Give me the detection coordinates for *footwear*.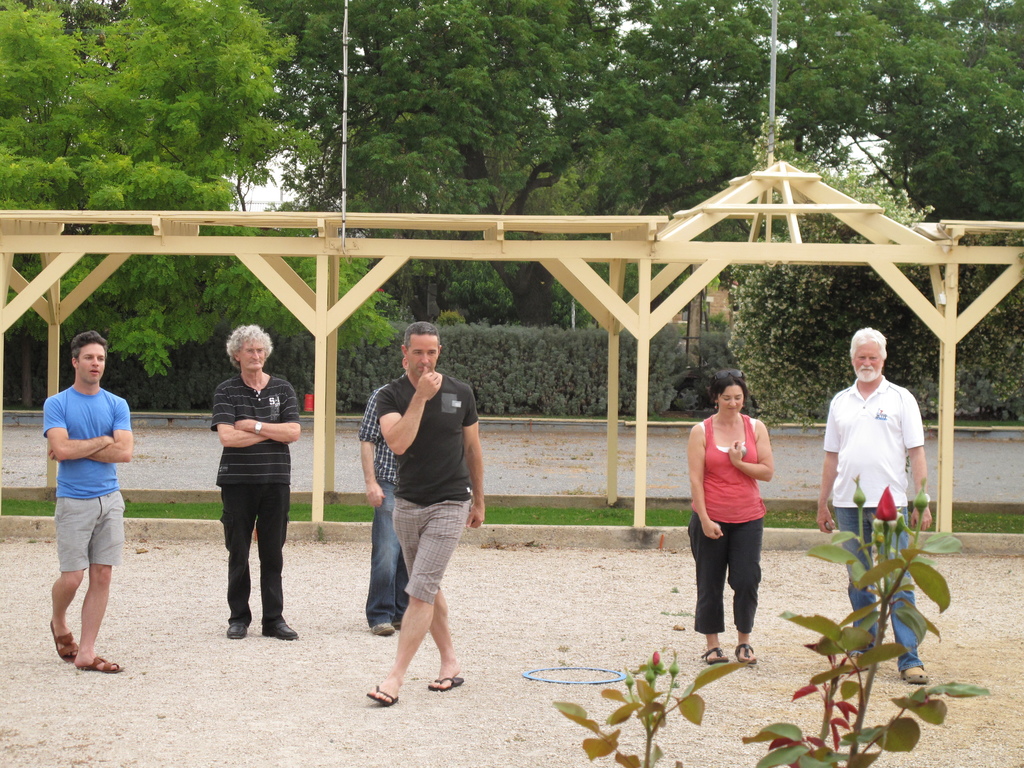
225/621/250/640.
